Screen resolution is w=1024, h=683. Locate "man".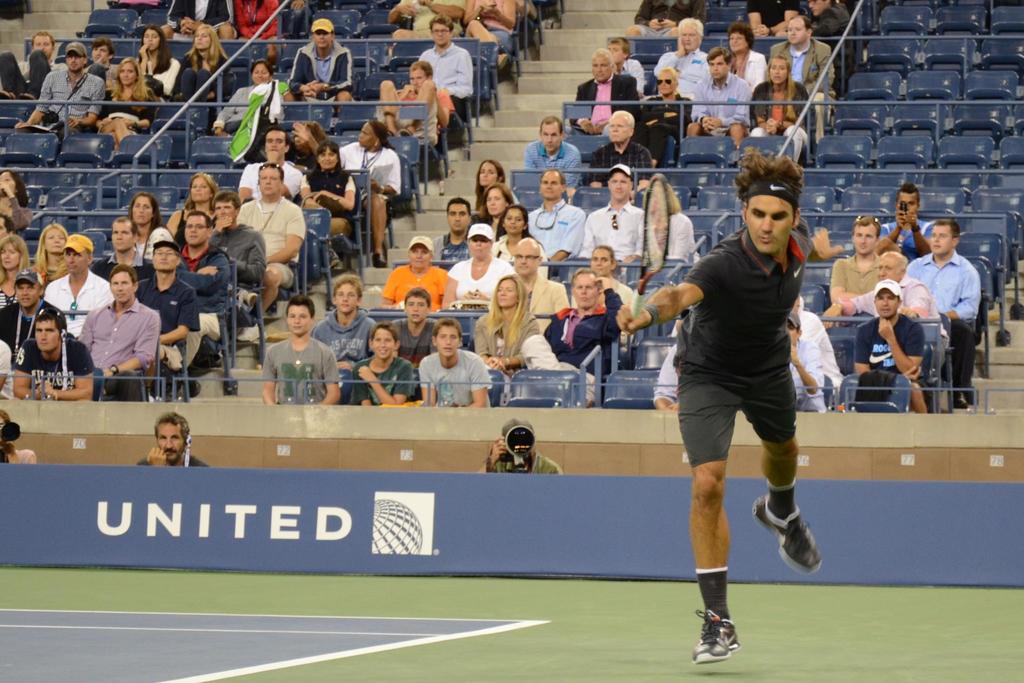
<region>137, 411, 211, 470</region>.
